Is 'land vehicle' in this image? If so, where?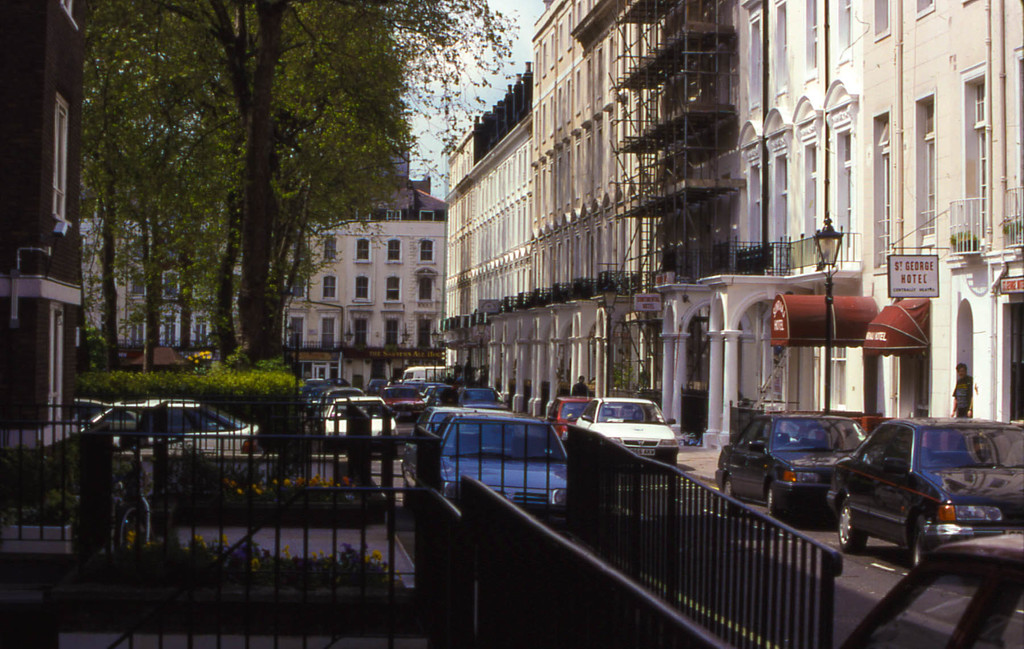
Yes, at Rect(386, 383, 416, 411).
